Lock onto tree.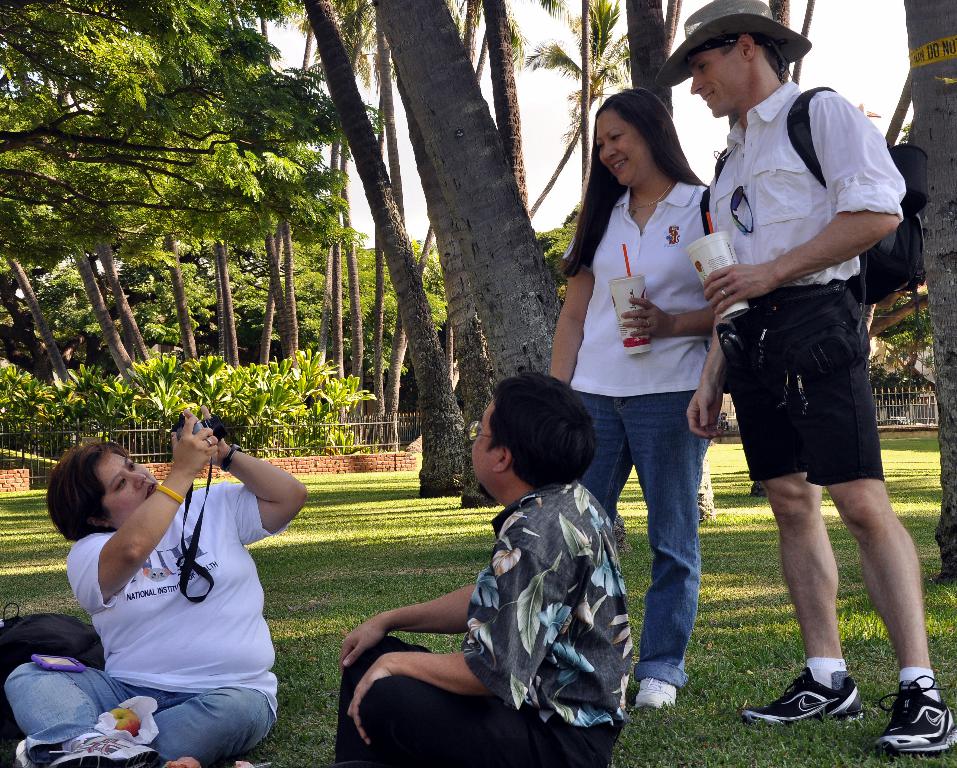
Locked: (785, 0, 826, 83).
